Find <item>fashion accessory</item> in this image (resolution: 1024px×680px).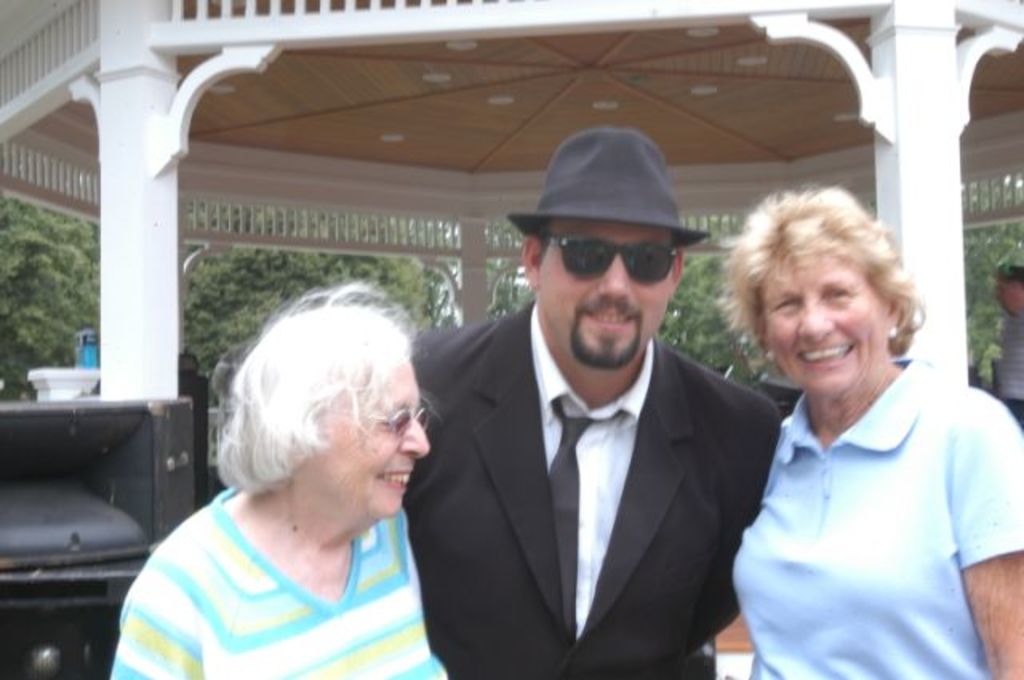
region(534, 235, 683, 285).
